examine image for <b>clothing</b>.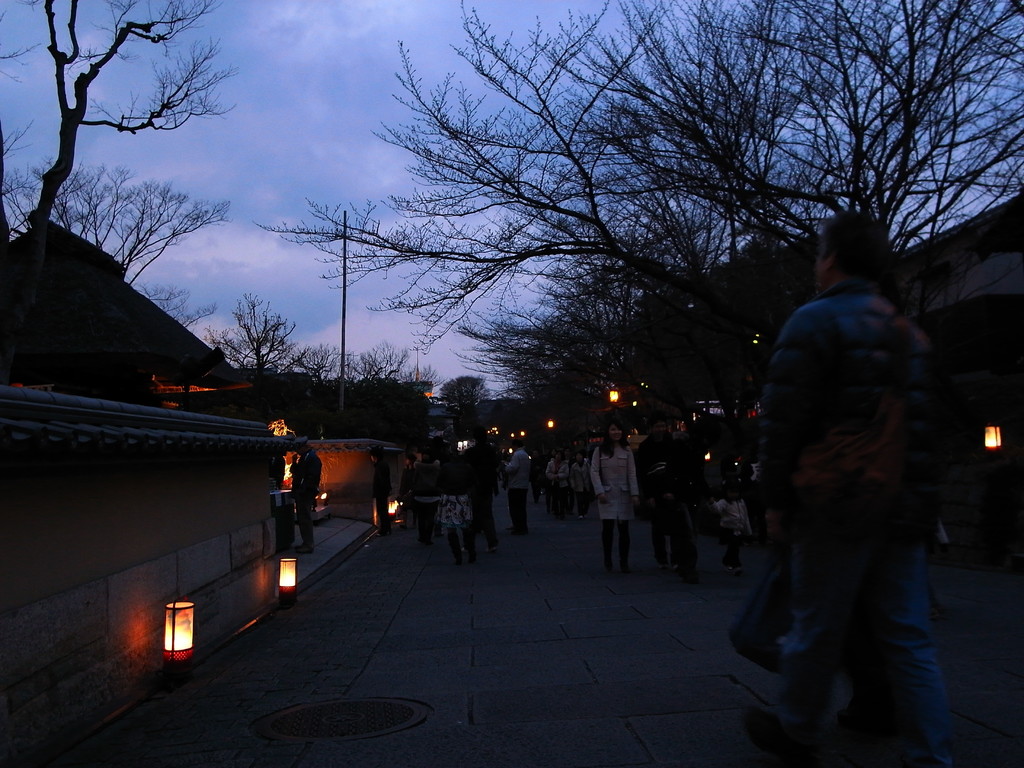
Examination result: [568, 460, 589, 515].
